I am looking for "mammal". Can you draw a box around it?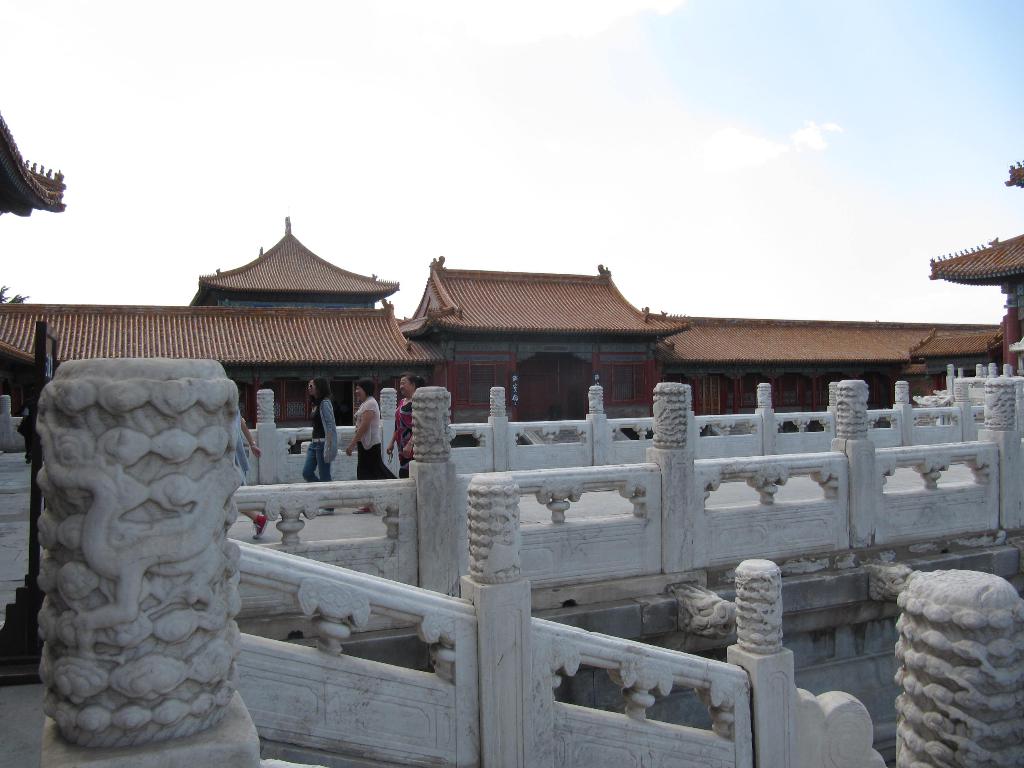
Sure, the bounding box is <box>348,375,399,515</box>.
